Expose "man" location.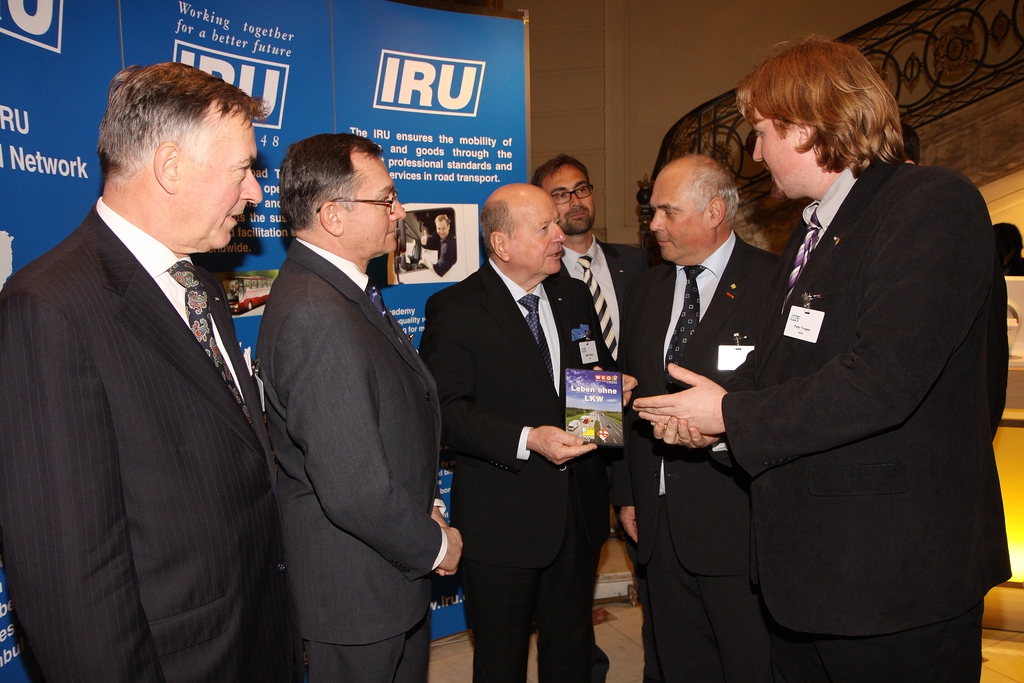
Exposed at 417,182,638,682.
